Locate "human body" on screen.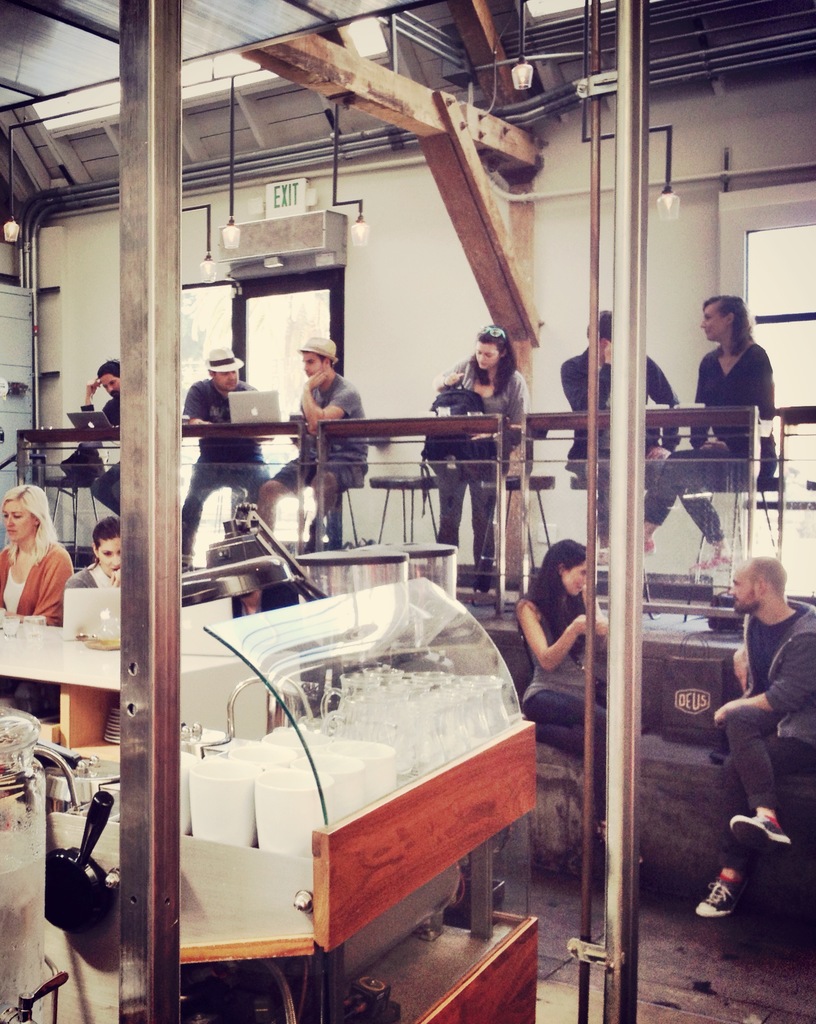
On screen at [x1=692, y1=603, x2=815, y2=923].
